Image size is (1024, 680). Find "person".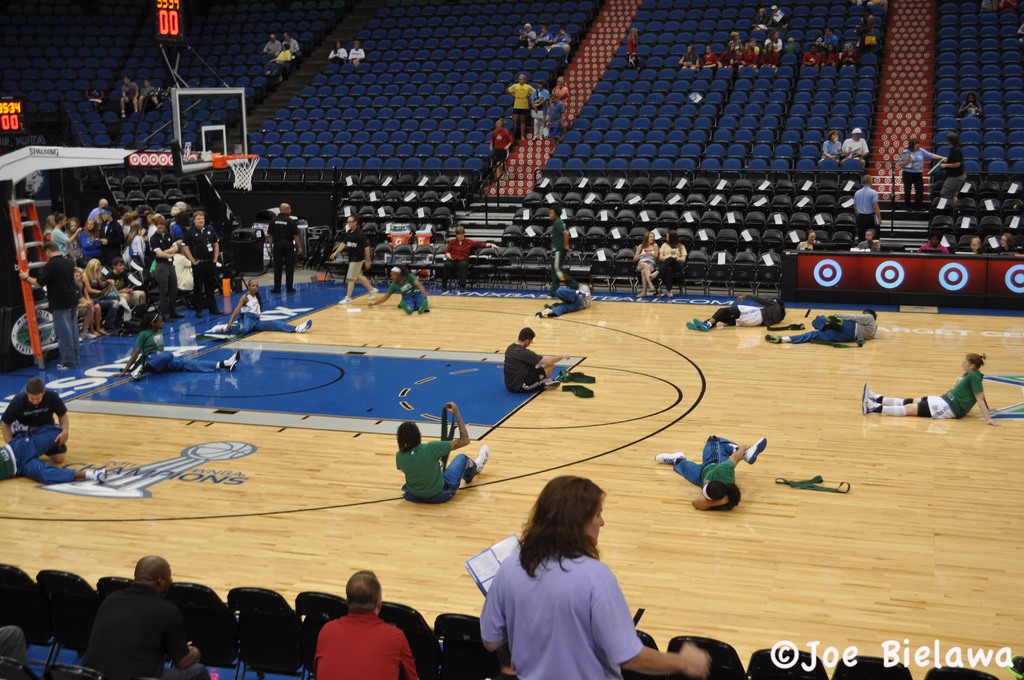
(left=858, top=234, right=879, bottom=252).
